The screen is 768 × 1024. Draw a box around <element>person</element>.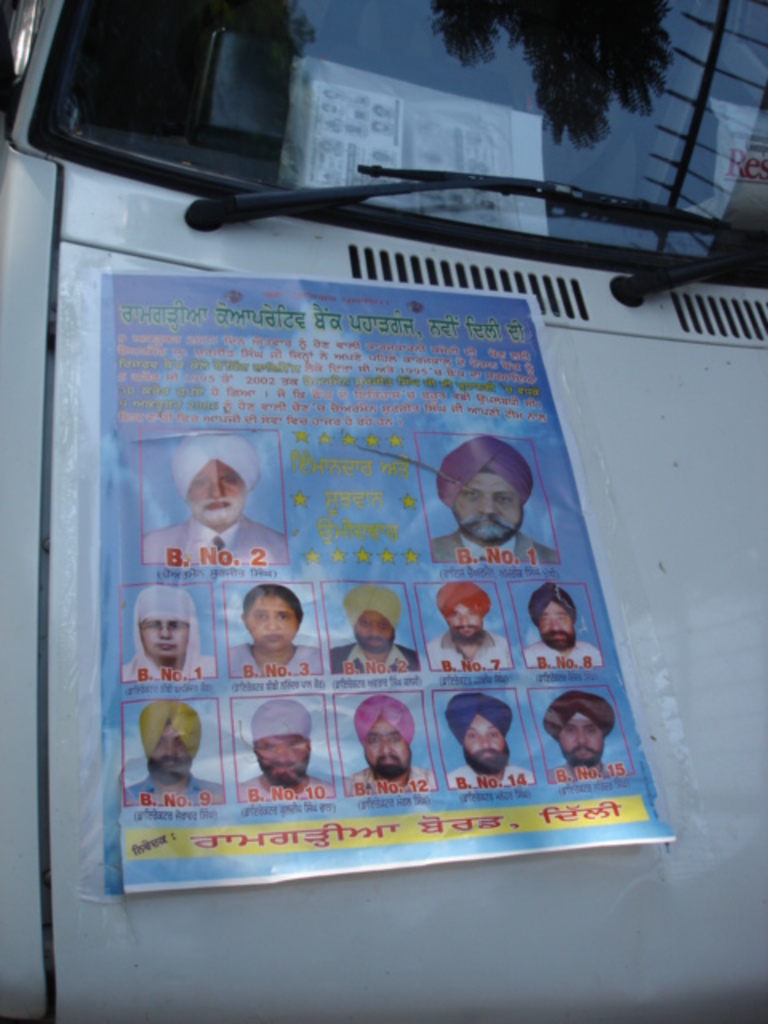
Rect(238, 694, 334, 800).
